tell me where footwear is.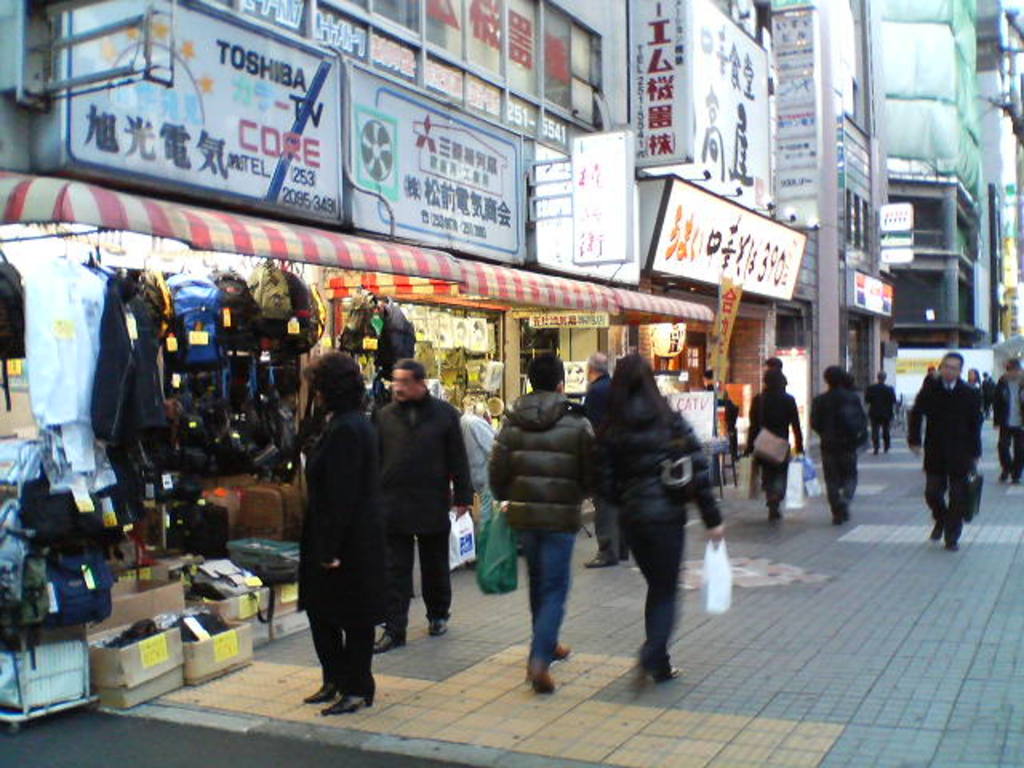
footwear is at detection(528, 656, 555, 696).
